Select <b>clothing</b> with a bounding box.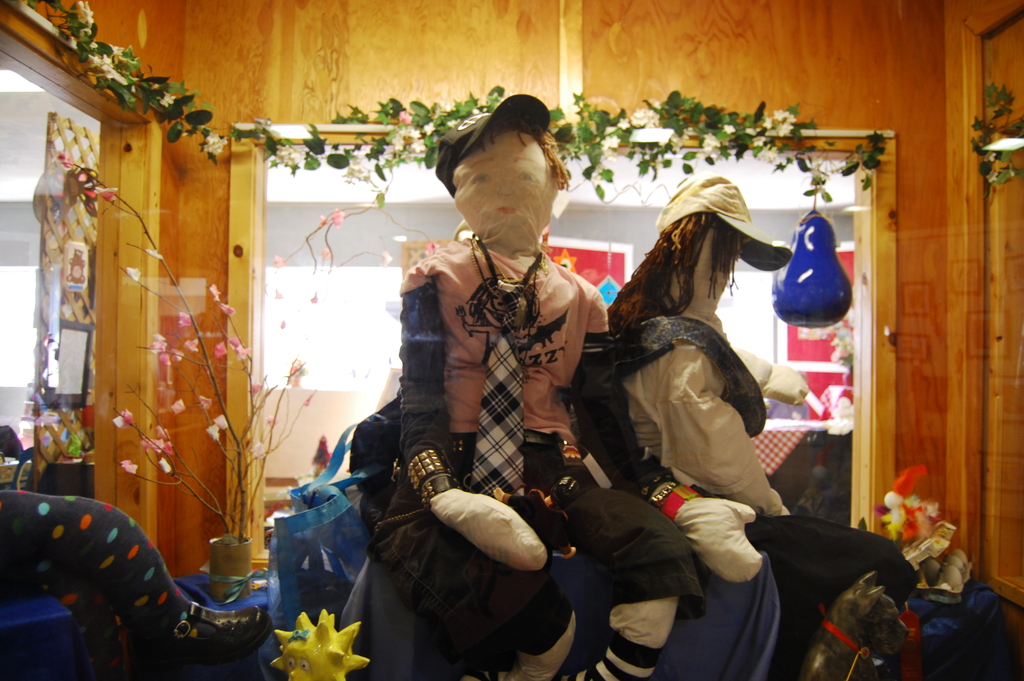
region(0, 487, 190, 680).
